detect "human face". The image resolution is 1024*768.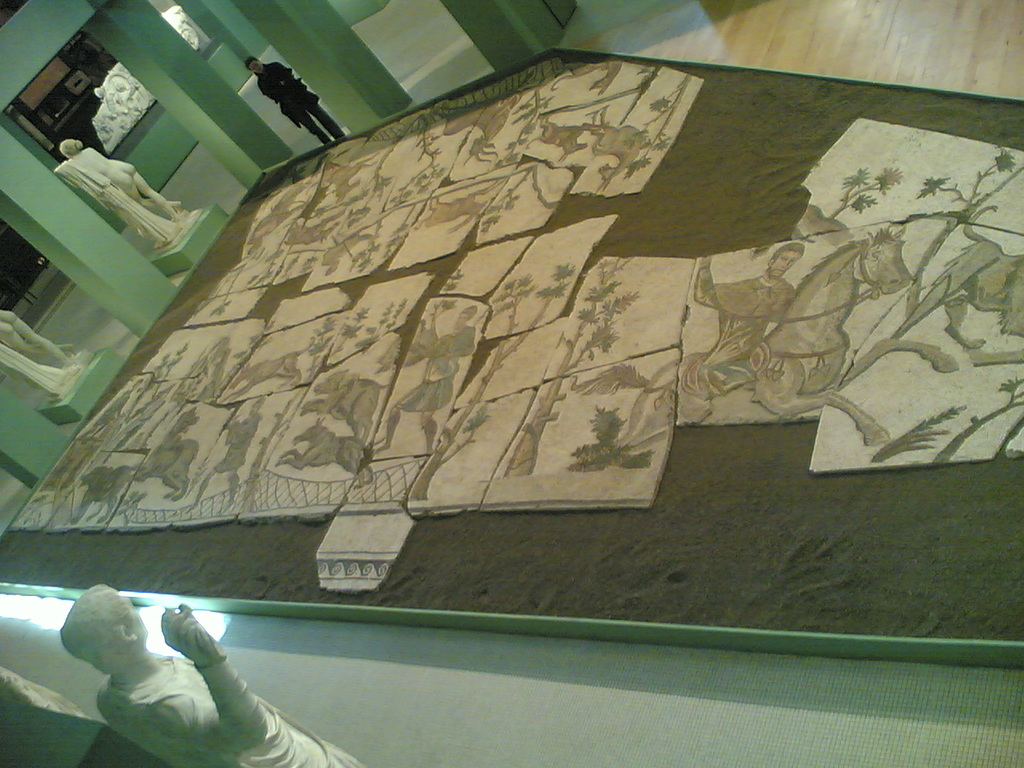
bbox=(774, 248, 802, 286).
